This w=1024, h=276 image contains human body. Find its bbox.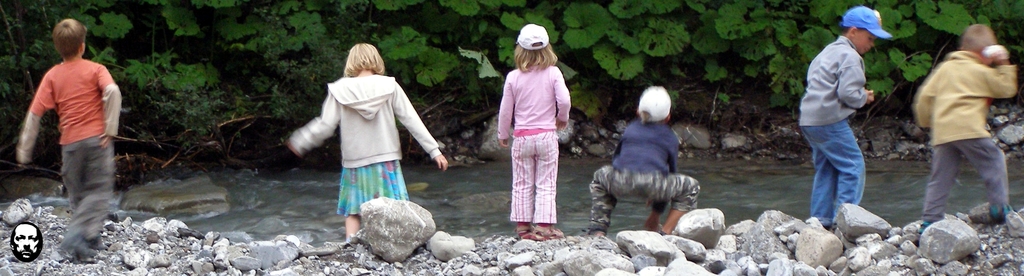
<bbox>795, 7, 891, 227</bbox>.
